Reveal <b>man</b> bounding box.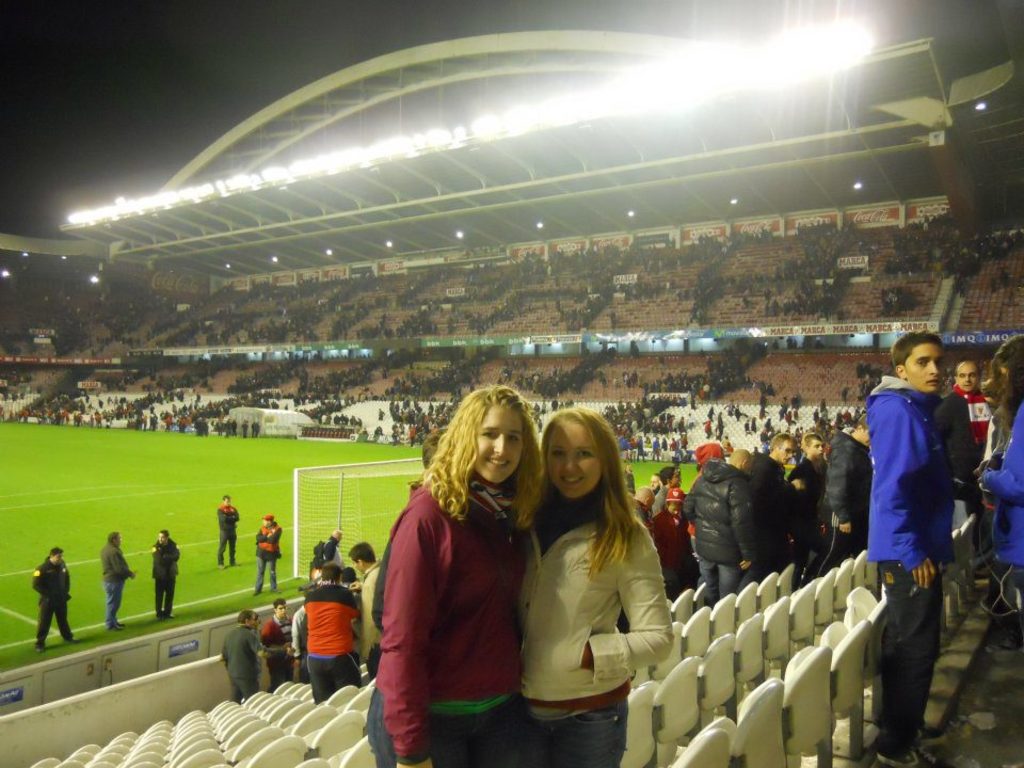
Revealed: x1=218, y1=494, x2=242, y2=566.
